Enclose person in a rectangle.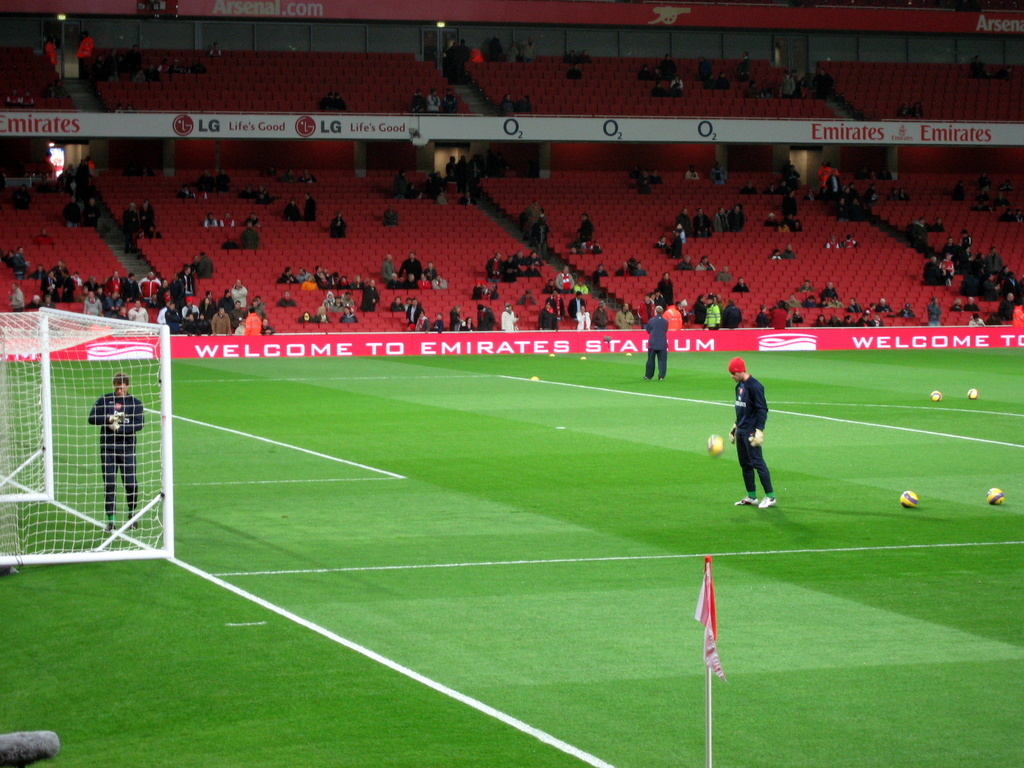
detection(575, 304, 591, 328).
